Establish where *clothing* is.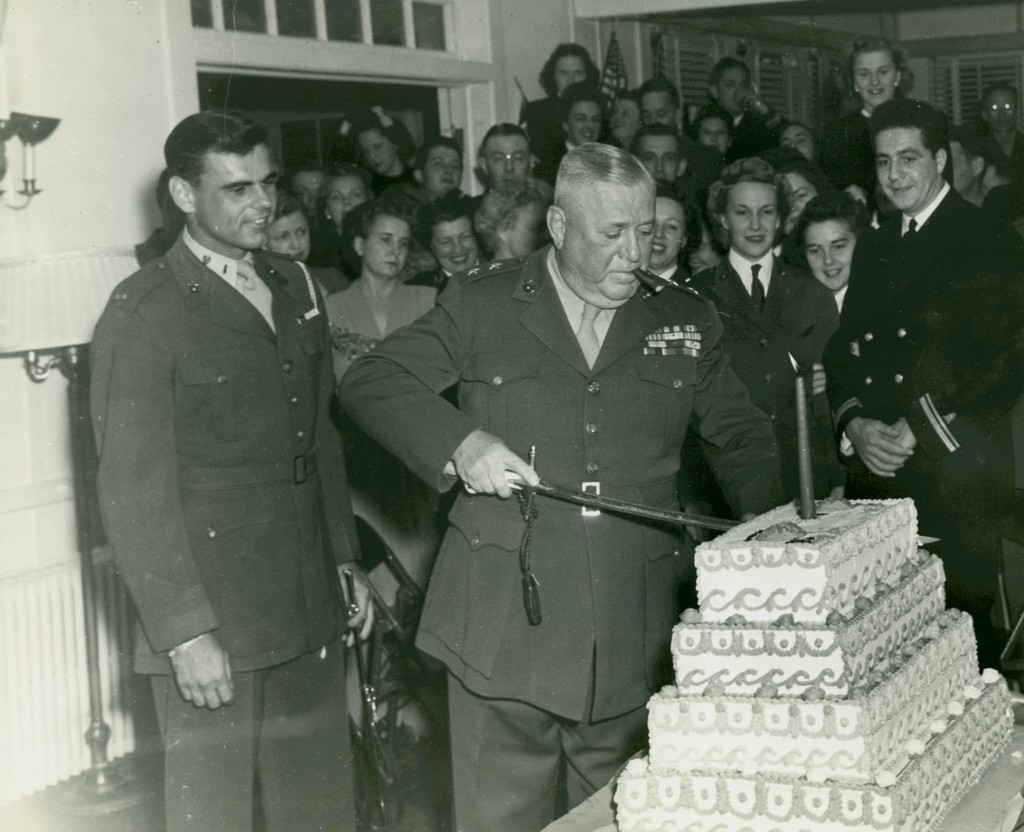
Established at <region>514, 92, 583, 195</region>.
